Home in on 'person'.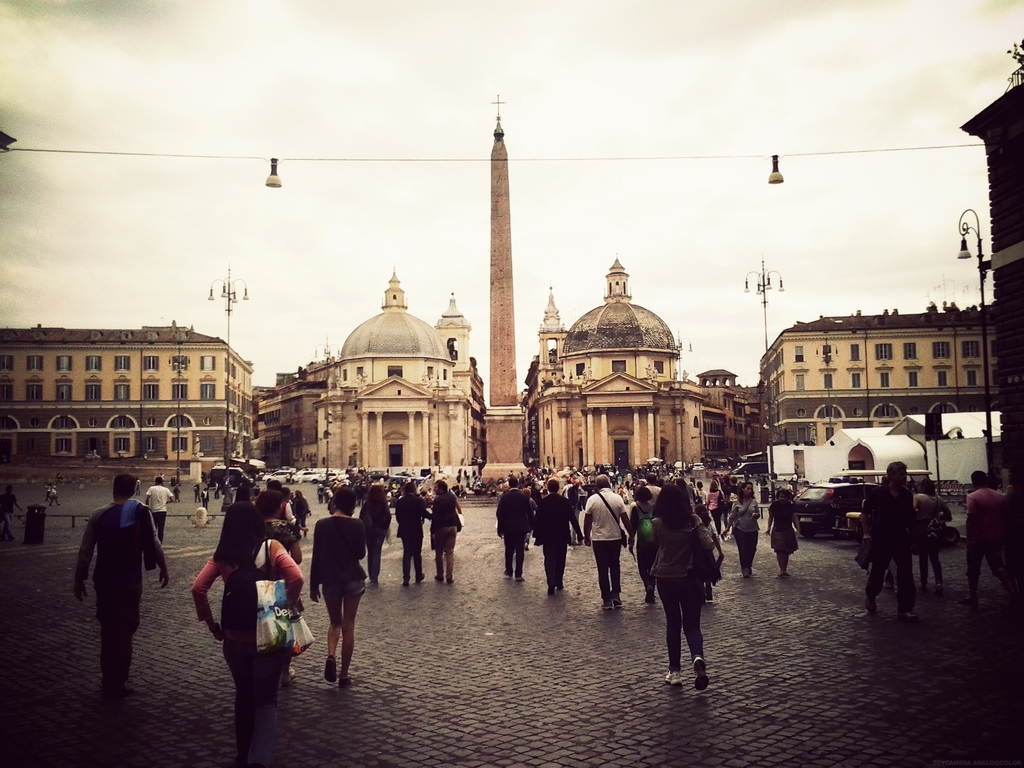
Homed in at box=[356, 488, 390, 581].
